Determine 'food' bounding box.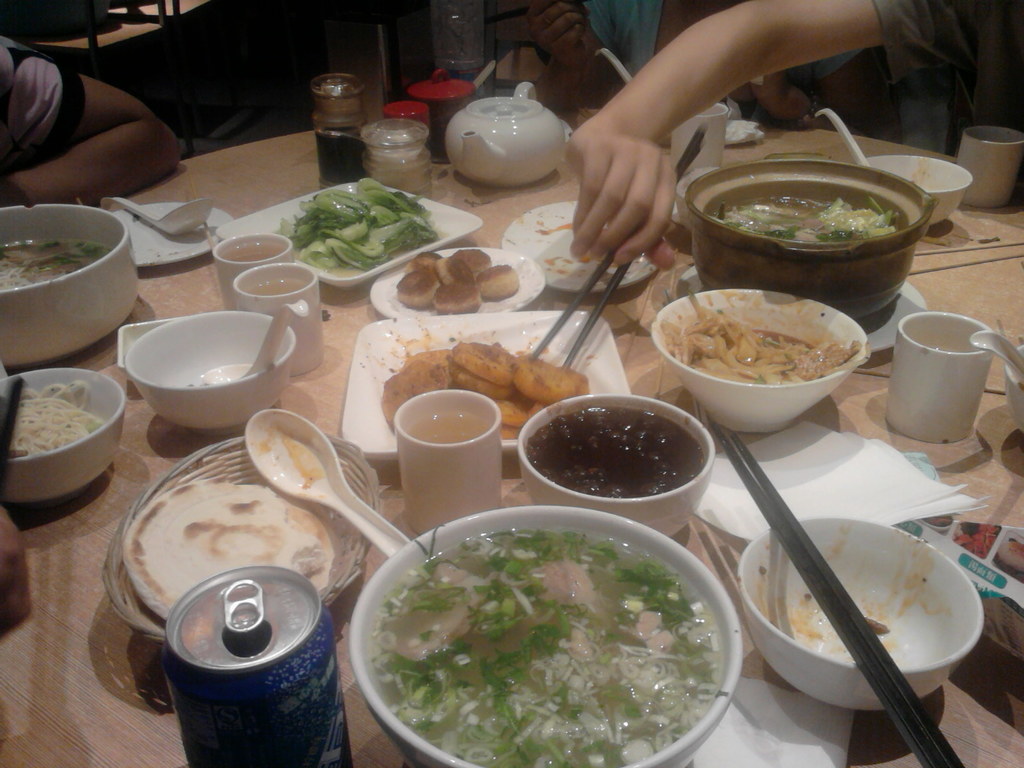
Determined: box=[121, 454, 349, 616].
